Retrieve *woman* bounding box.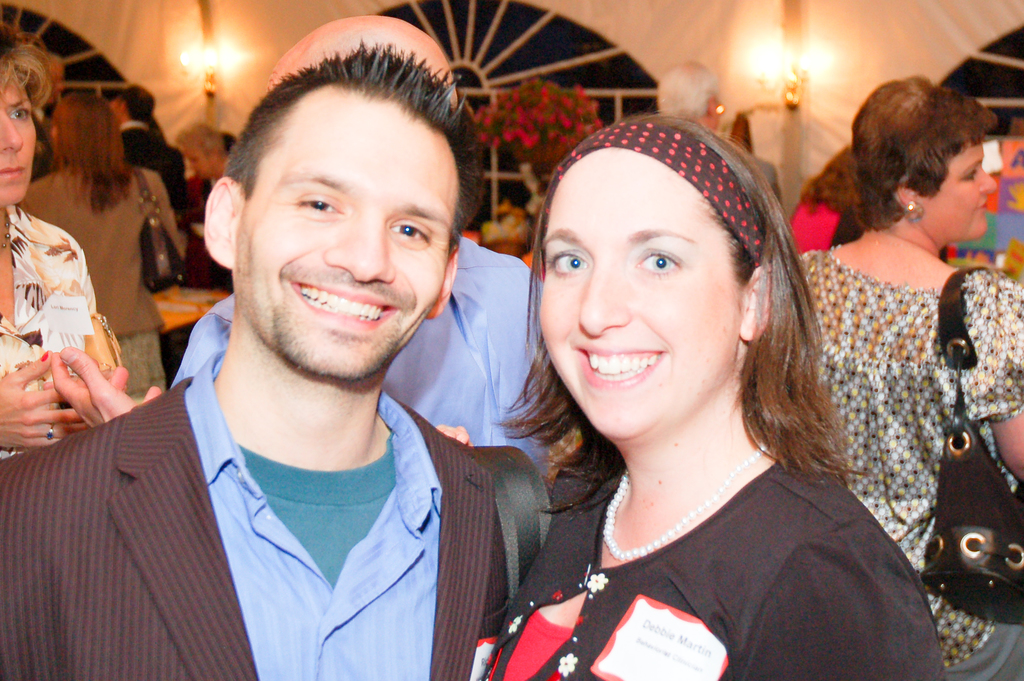
Bounding box: box=[794, 71, 1023, 673].
